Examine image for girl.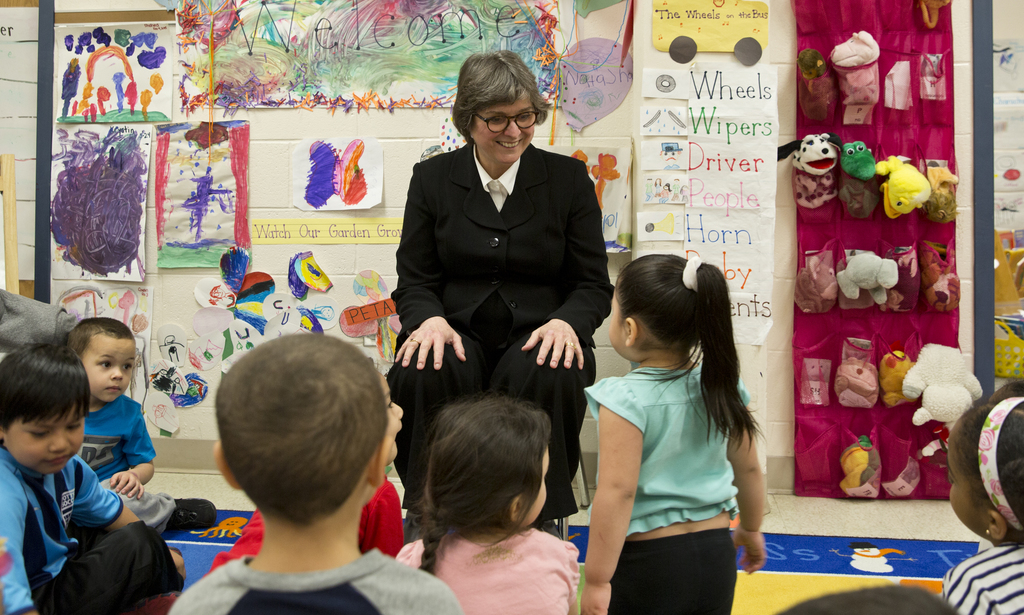
Examination result: [x1=563, y1=258, x2=766, y2=614].
